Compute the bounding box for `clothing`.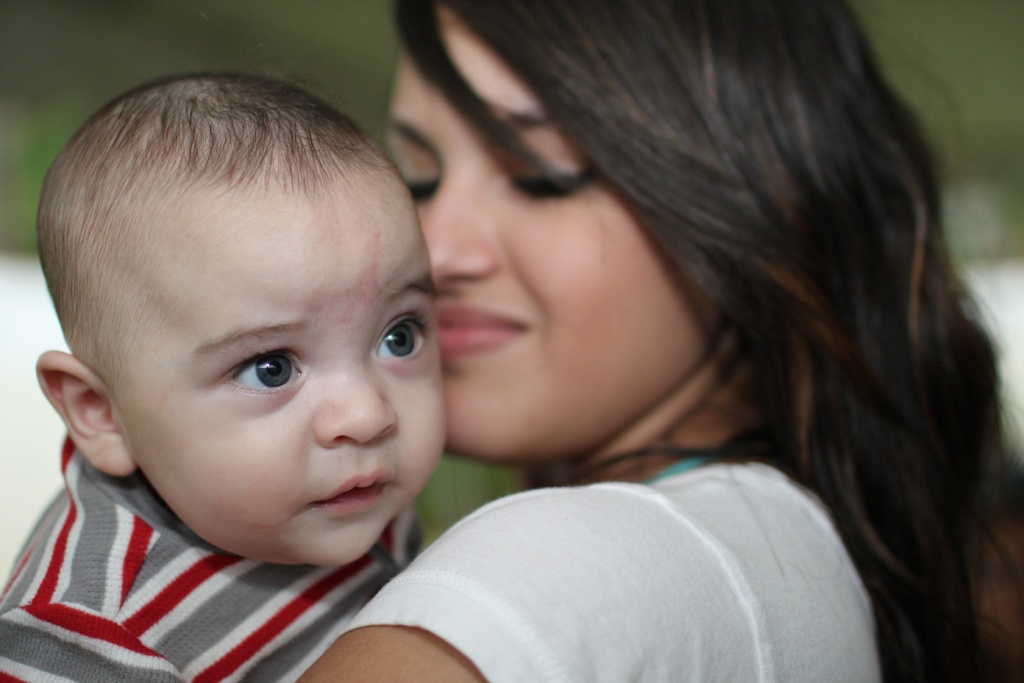
left=0, top=413, right=452, bottom=682.
